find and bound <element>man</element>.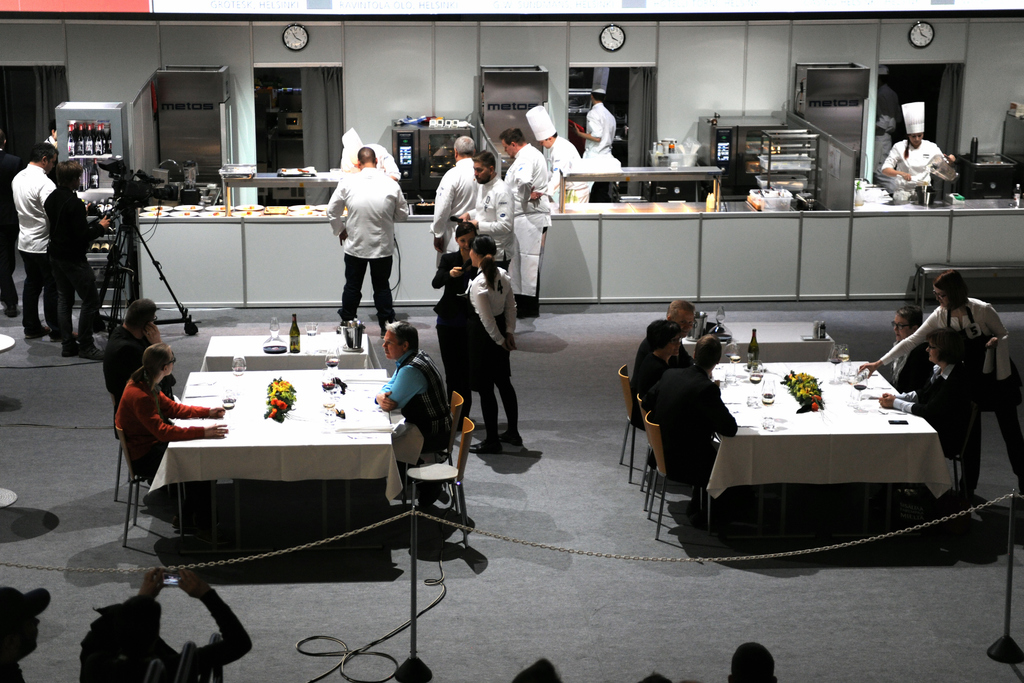
Bound: (502,124,554,325).
